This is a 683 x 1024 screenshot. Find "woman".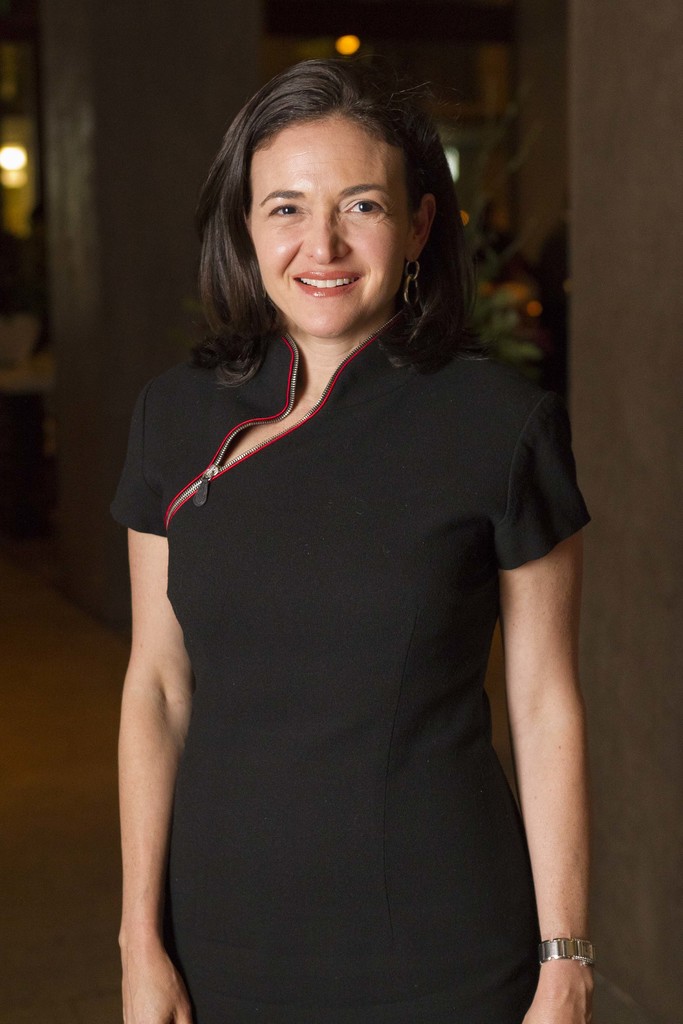
Bounding box: 82 43 603 1004.
